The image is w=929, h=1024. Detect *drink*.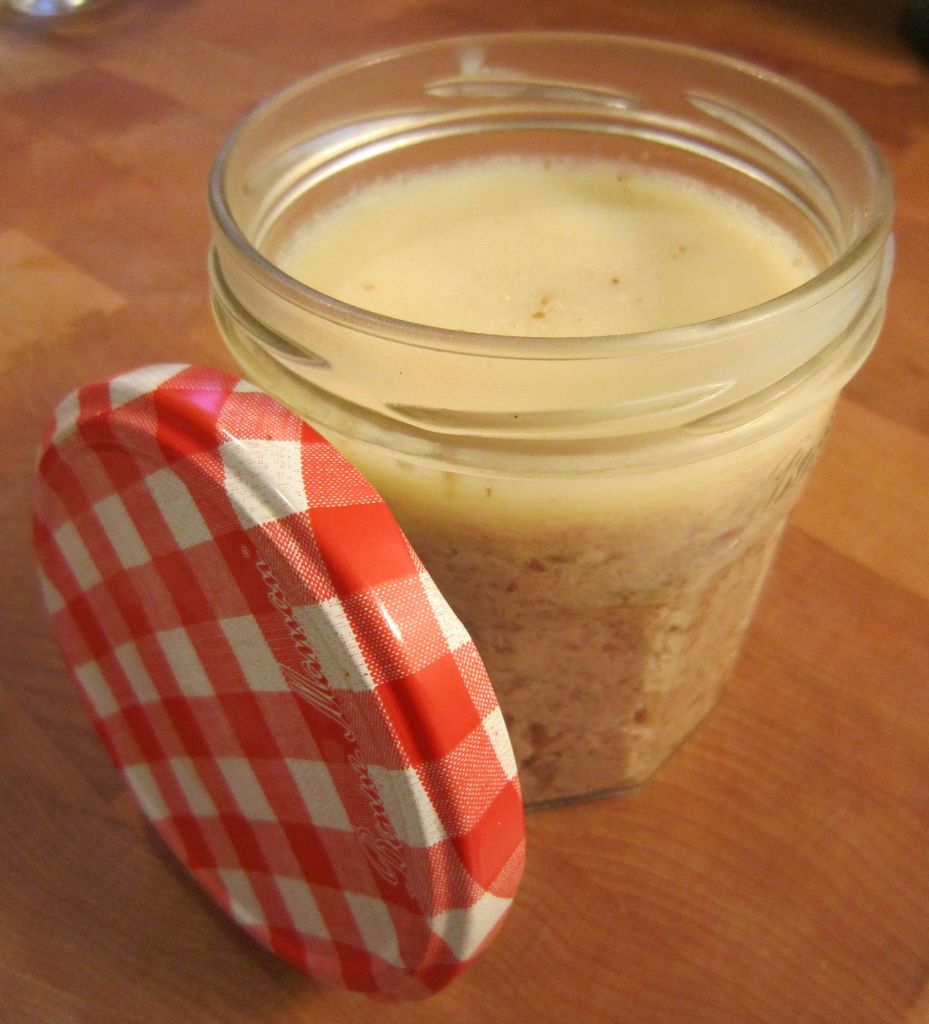
Detection: crop(211, 109, 805, 657).
